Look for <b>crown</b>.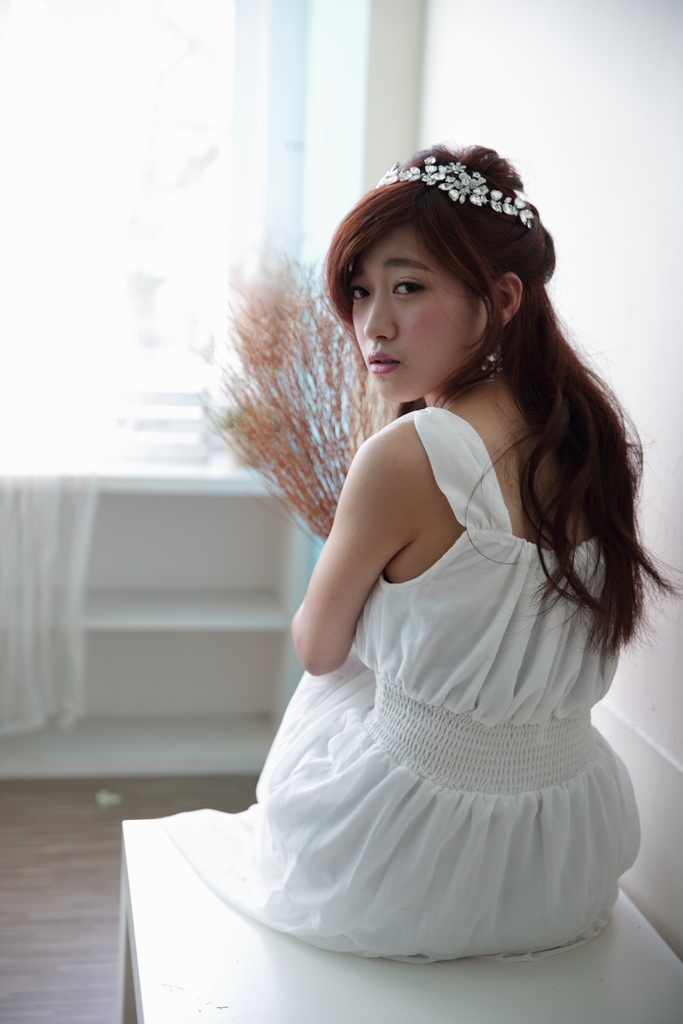
Found: region(373, 148, 536, 228).
